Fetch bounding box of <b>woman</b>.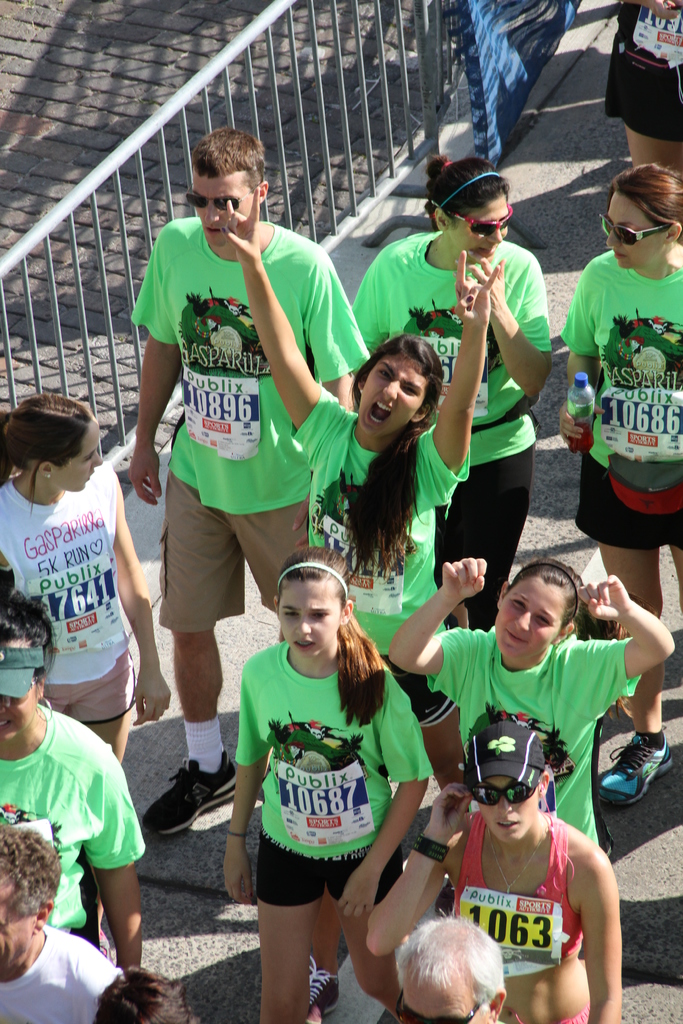
Bbox: <bbox>0, 586, 145, 976</bbox>.
